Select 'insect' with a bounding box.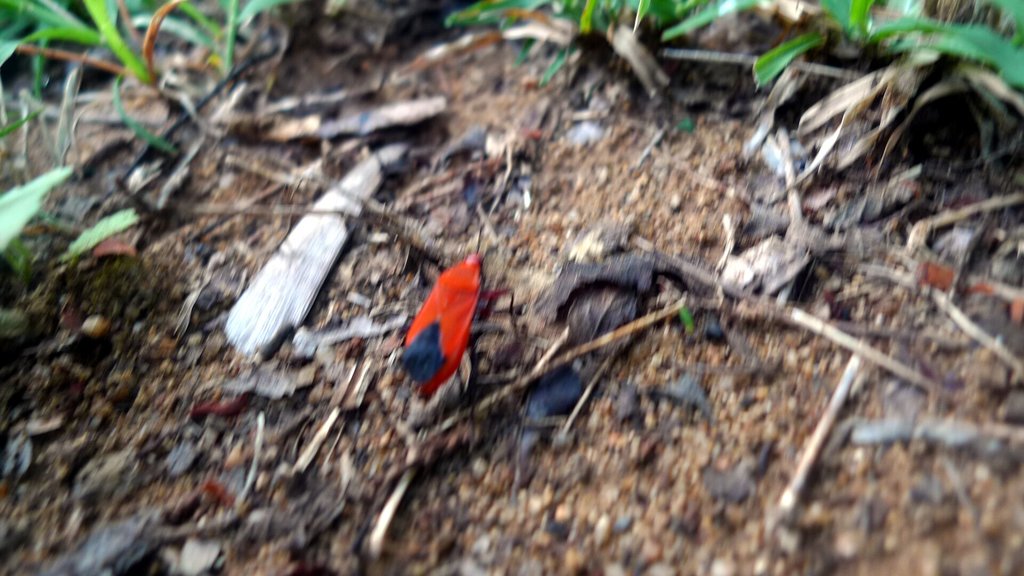
395:221:519:417.
